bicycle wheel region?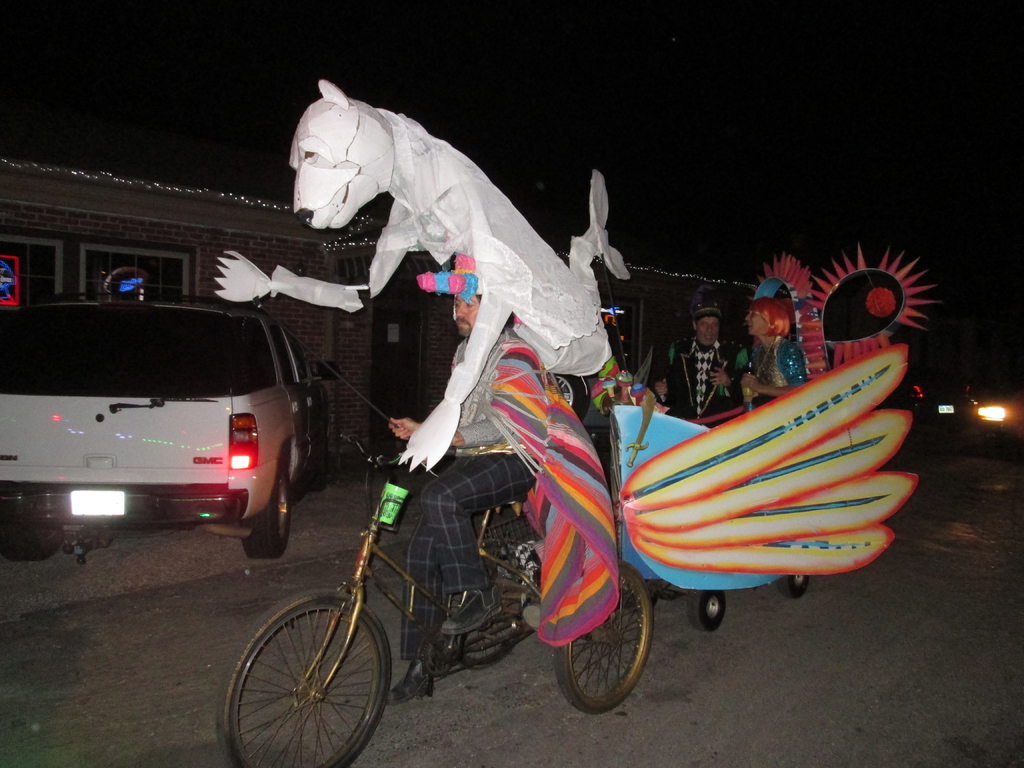
(x1=218, y1=588, x2=394, y2=764)
